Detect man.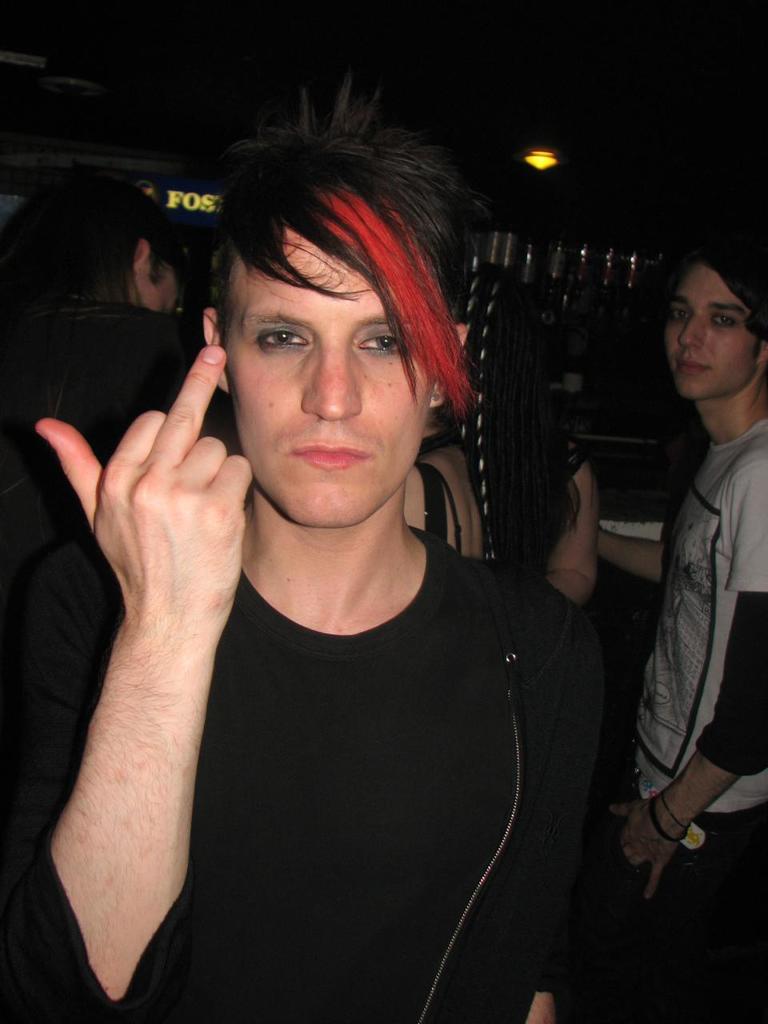
Detected at 609 242 767 1023.
